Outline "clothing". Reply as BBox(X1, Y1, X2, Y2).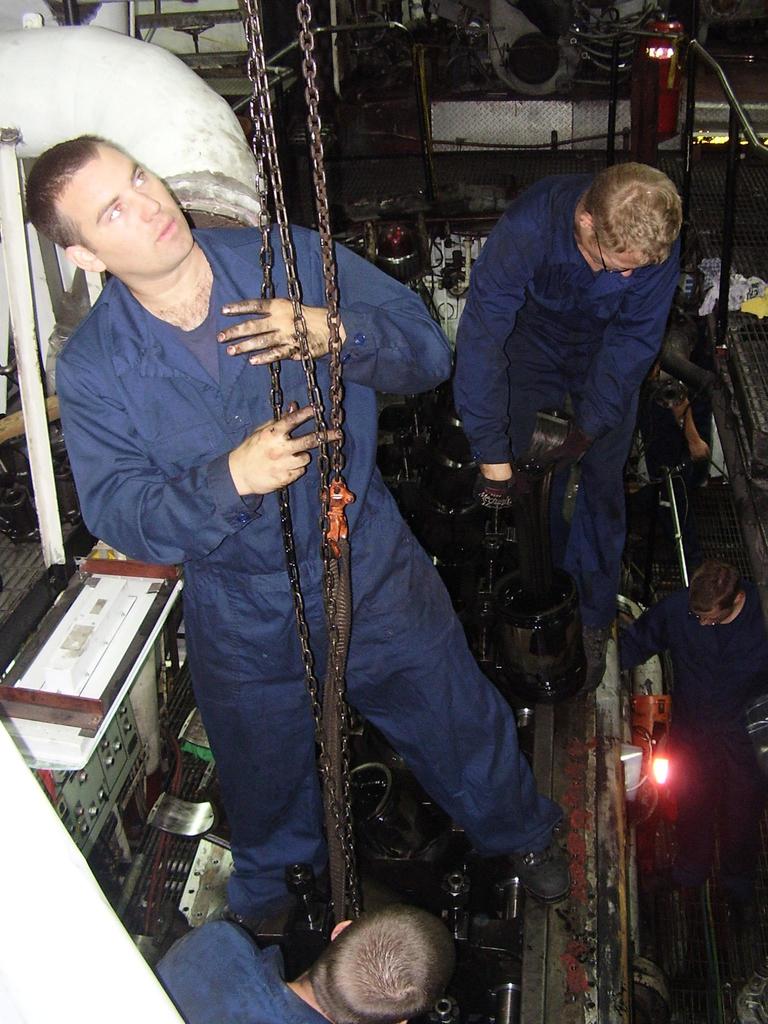
BBox(611, 590, 767, 753).
